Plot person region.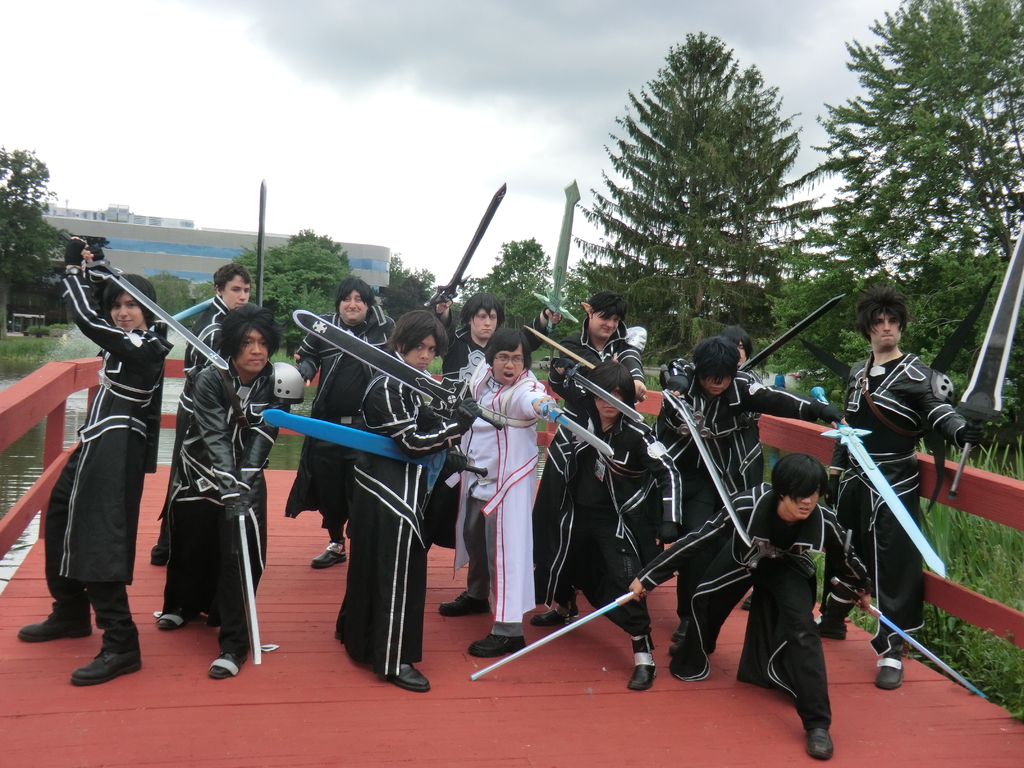
Plotted at bbox=(632, 335, 833, 648).
